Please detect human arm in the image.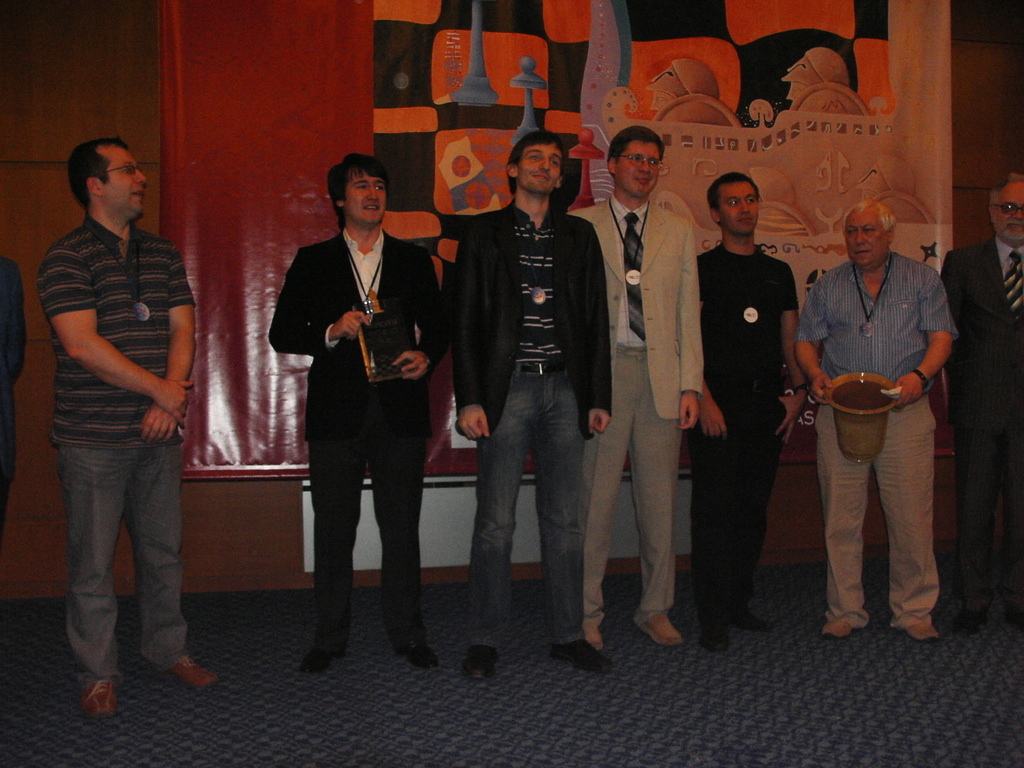
Rect(453, 223, 490, 435).
